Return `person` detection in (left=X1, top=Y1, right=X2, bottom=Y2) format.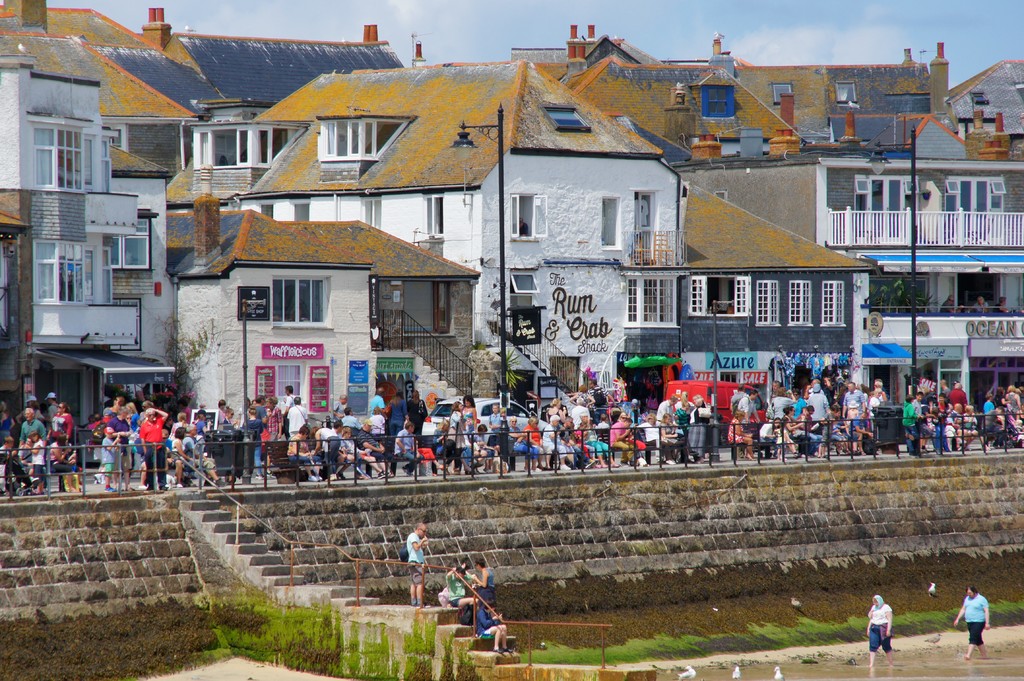
(left=404, top=520, right=432, bottom=608).
